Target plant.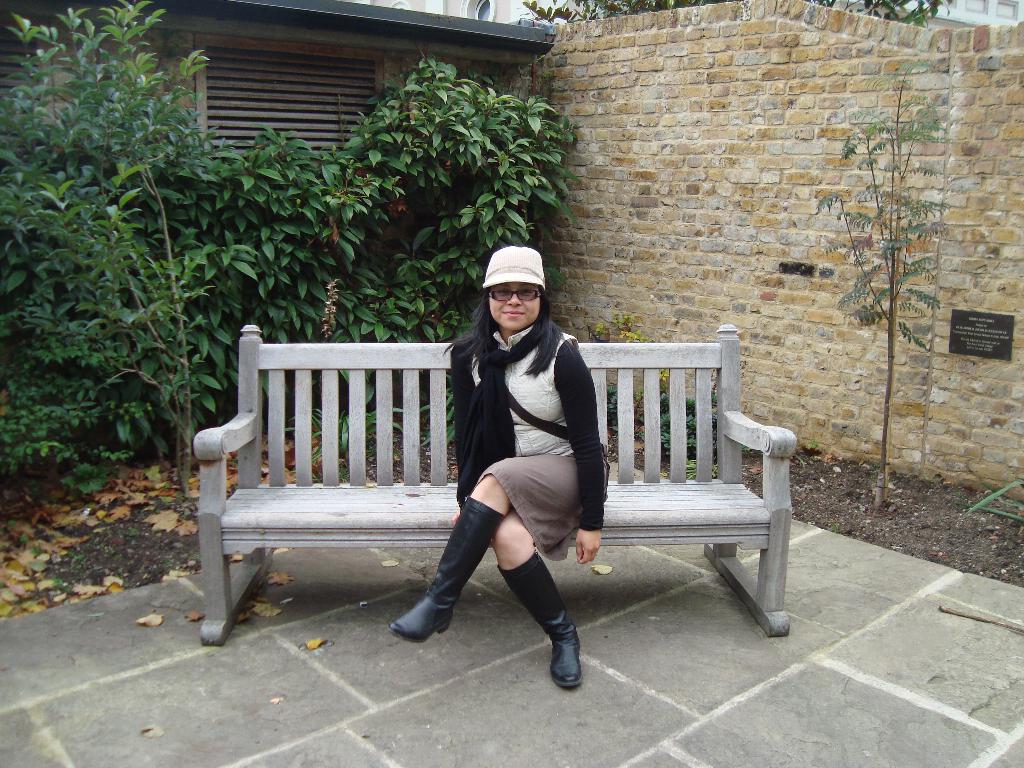
Target region: 65:550:92:574.
